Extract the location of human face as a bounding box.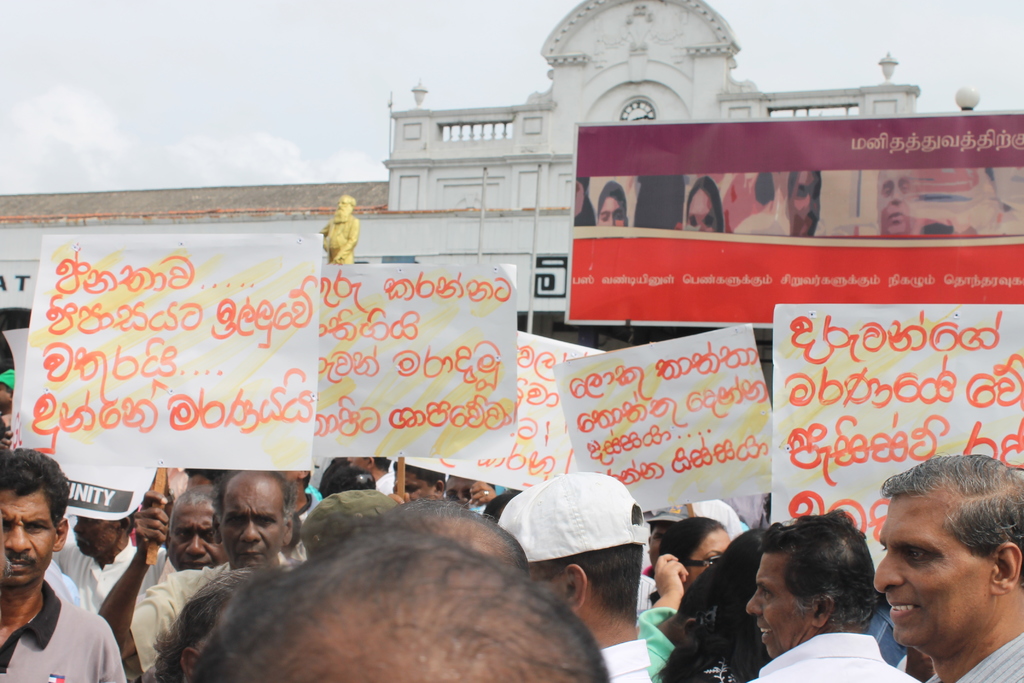
575/181/586/213.
